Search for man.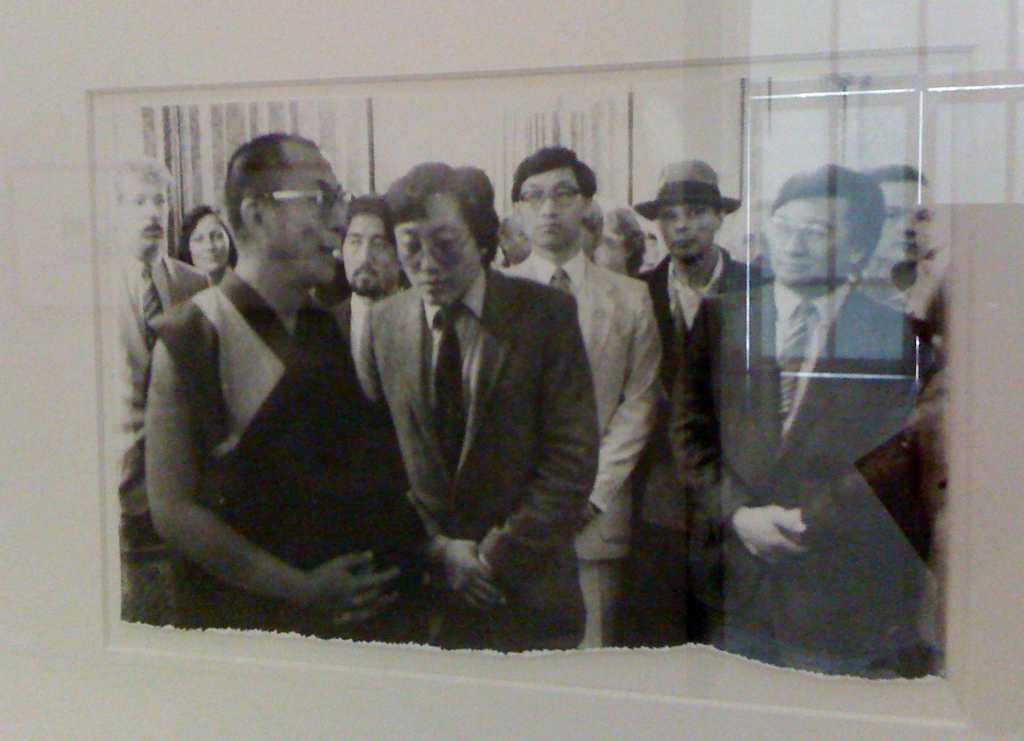
Found at region(326, 191, 408, 340).
